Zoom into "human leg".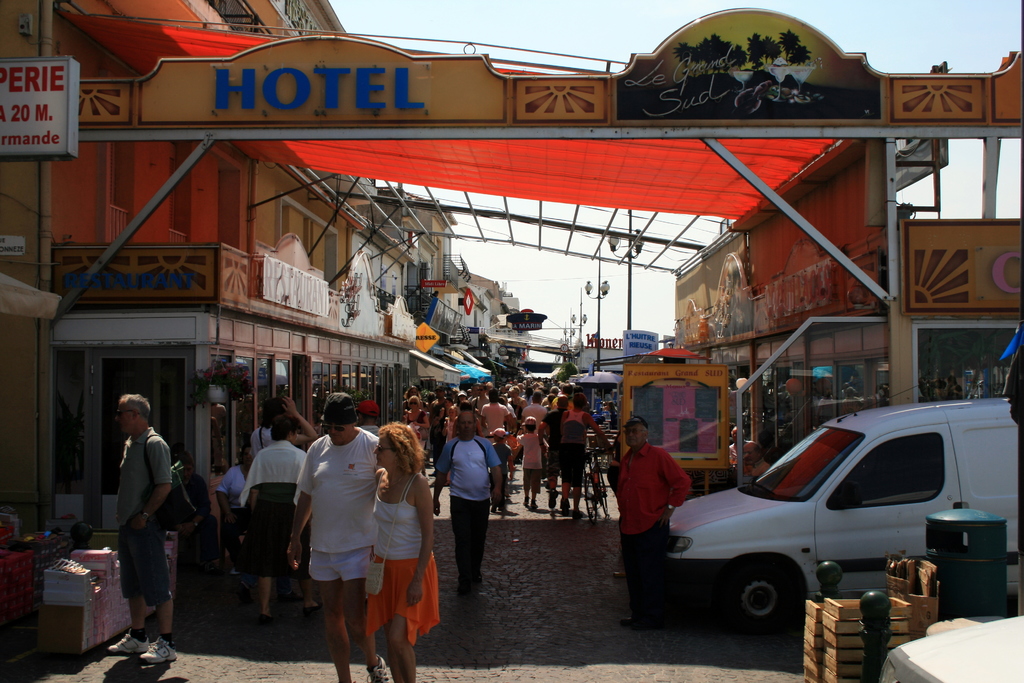
Zoom target: 634,534,660,616.
